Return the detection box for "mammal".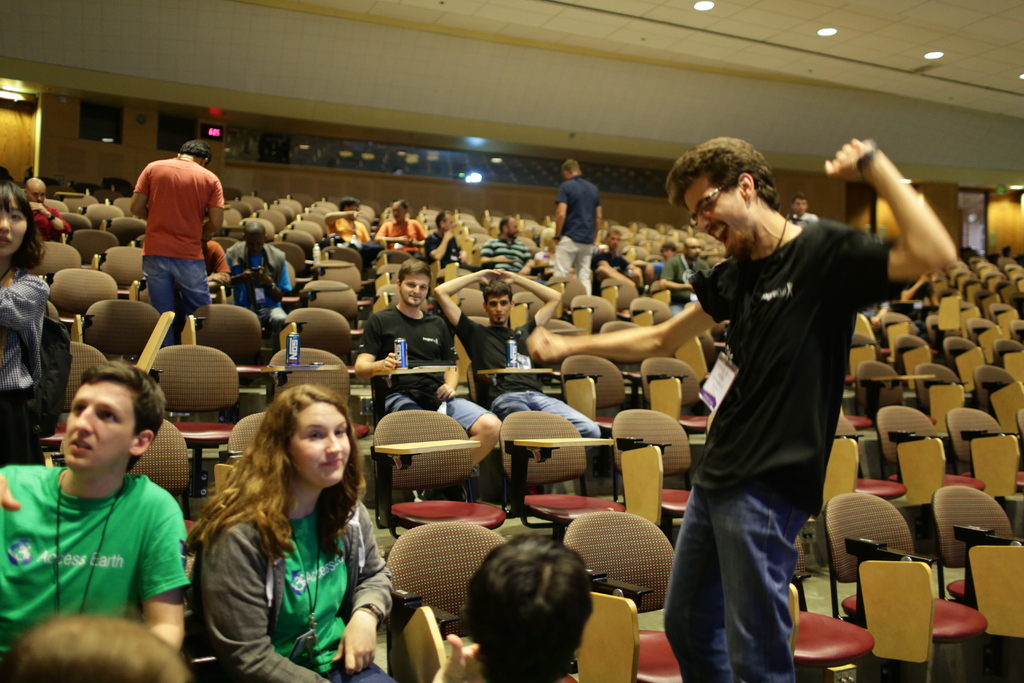
region(546, 159, 605, 292).
